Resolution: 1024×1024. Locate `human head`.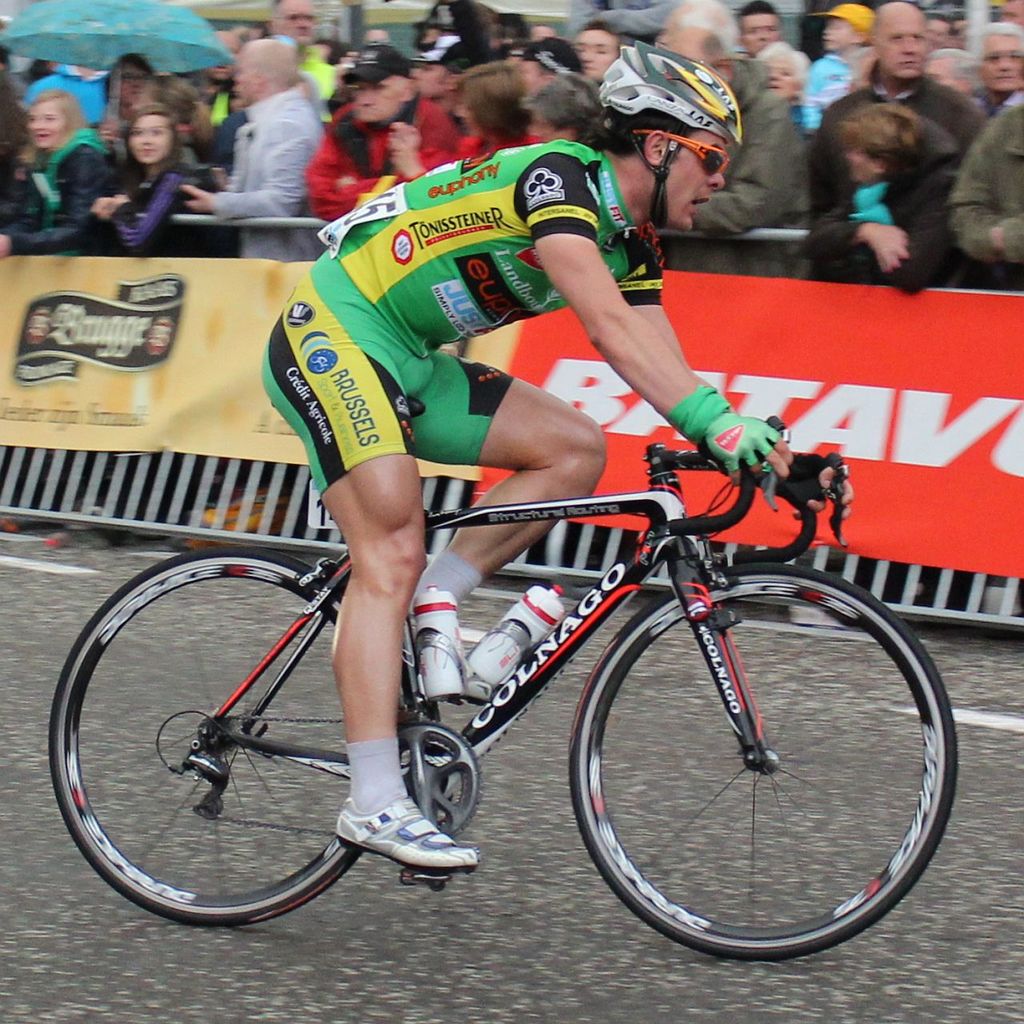
<box>759,42,810,96</box>.
